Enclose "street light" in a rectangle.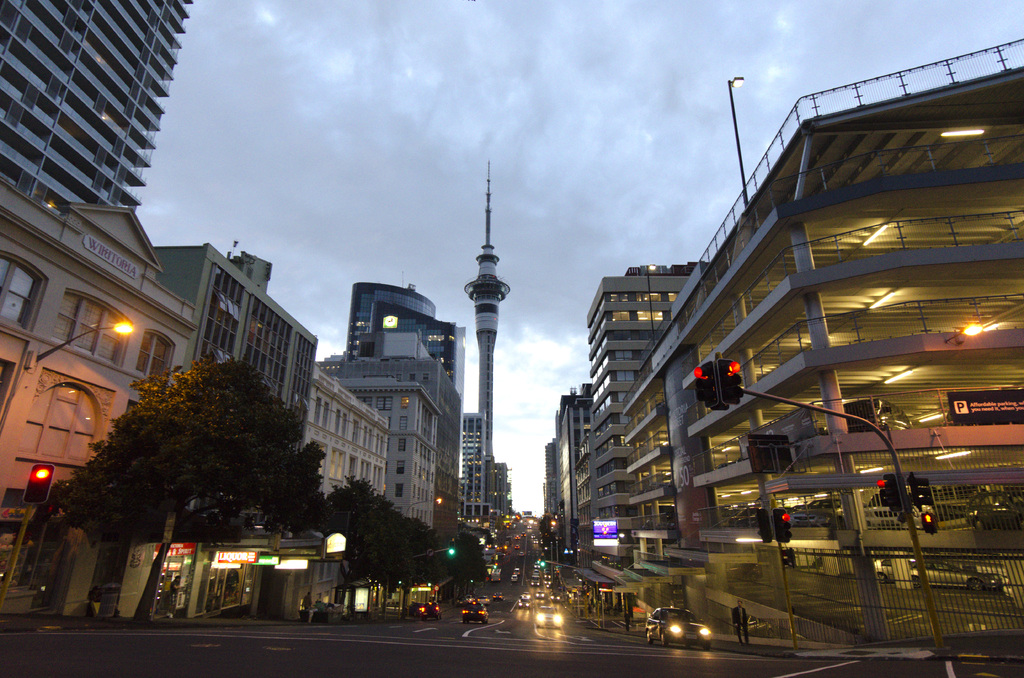
box(403, 492, 448, 517).
